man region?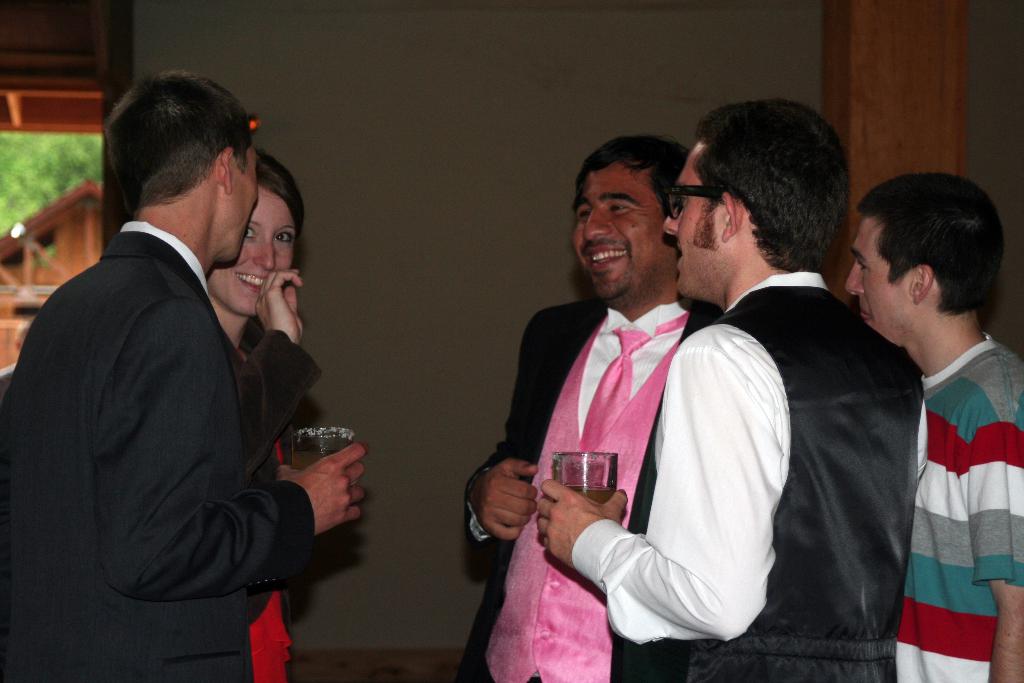
[left=22, top=53, right=349, bottom=680]
